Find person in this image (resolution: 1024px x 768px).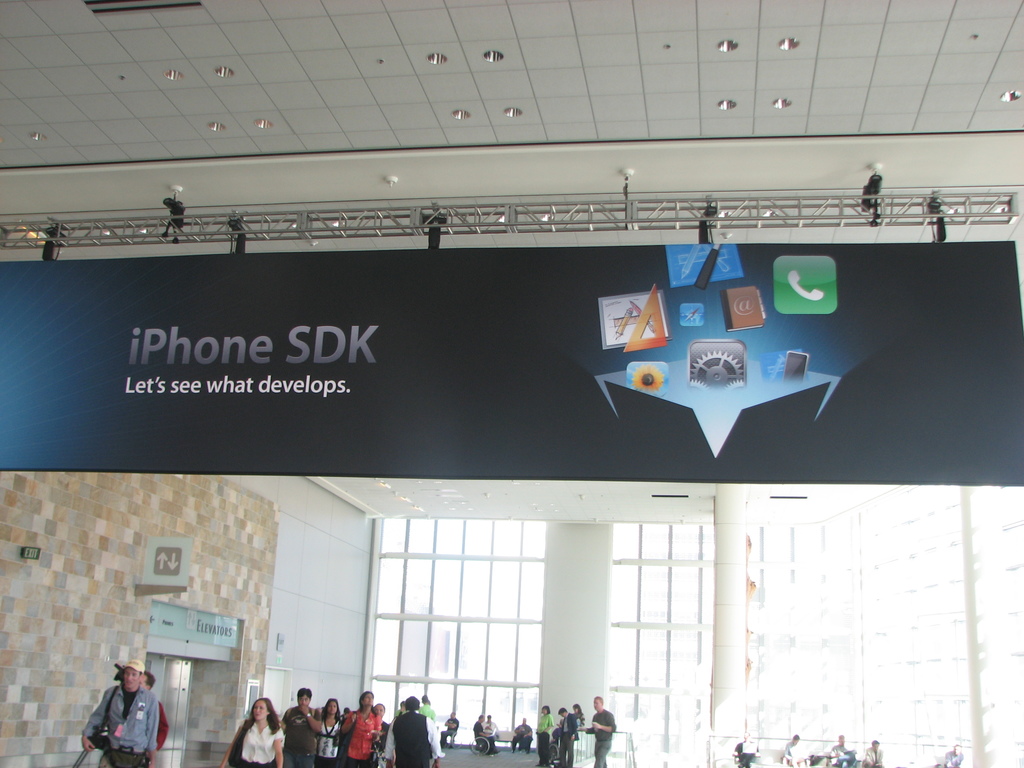
(left=584, top=698, right=616, bottom=767).
